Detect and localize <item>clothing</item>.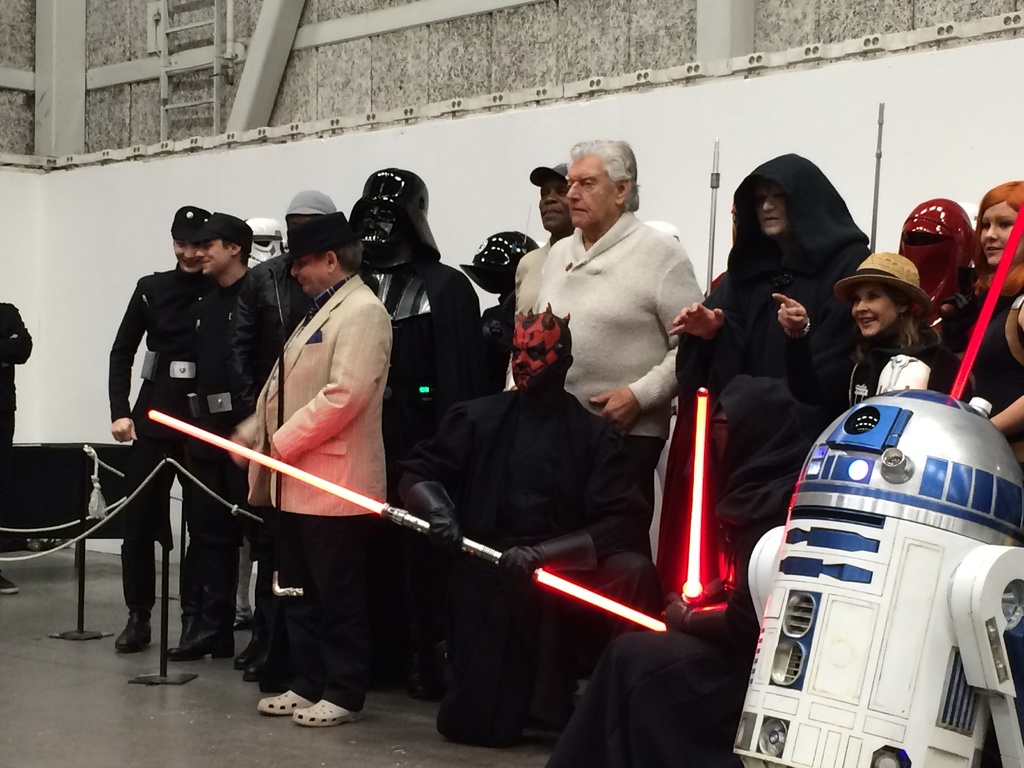
Localized at bbox=(949, 252, 1023, 458).
